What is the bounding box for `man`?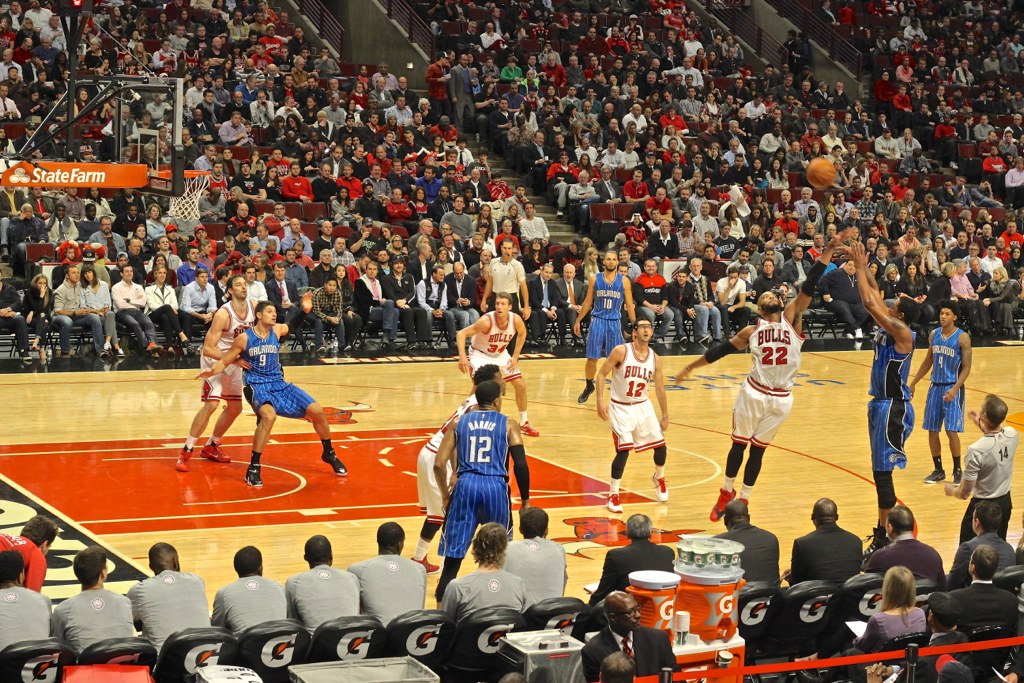
<box>441,166,462,197</box>.
